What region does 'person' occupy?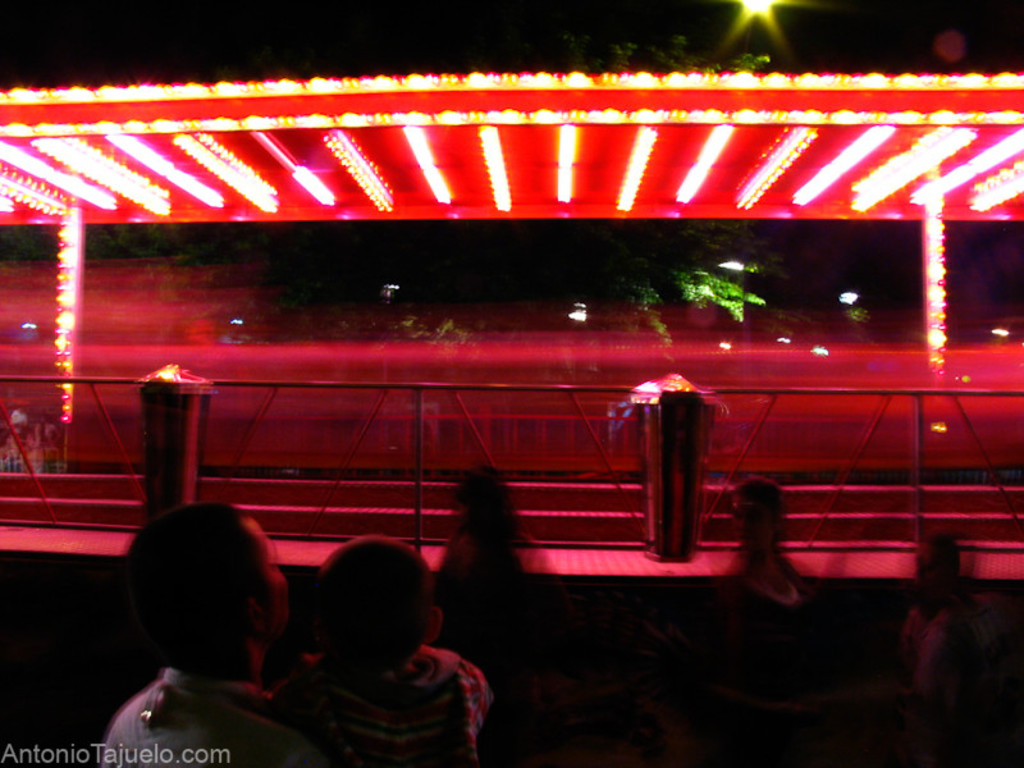
pyautogui.locateOnScreen(76, 498, 310, 767).
